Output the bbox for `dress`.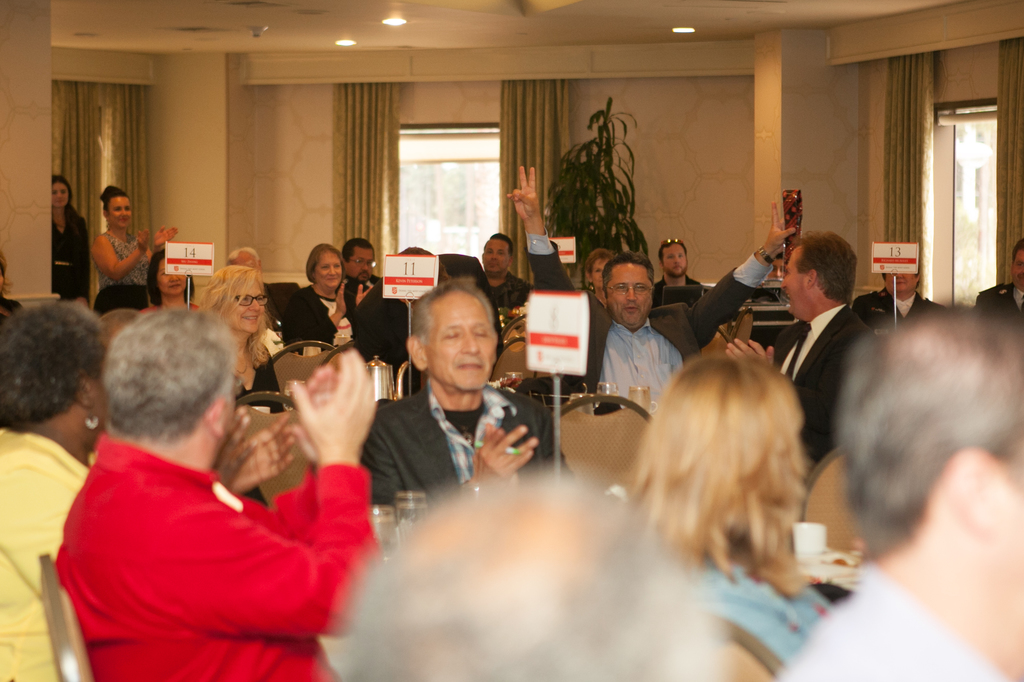
486 271 535 328.
